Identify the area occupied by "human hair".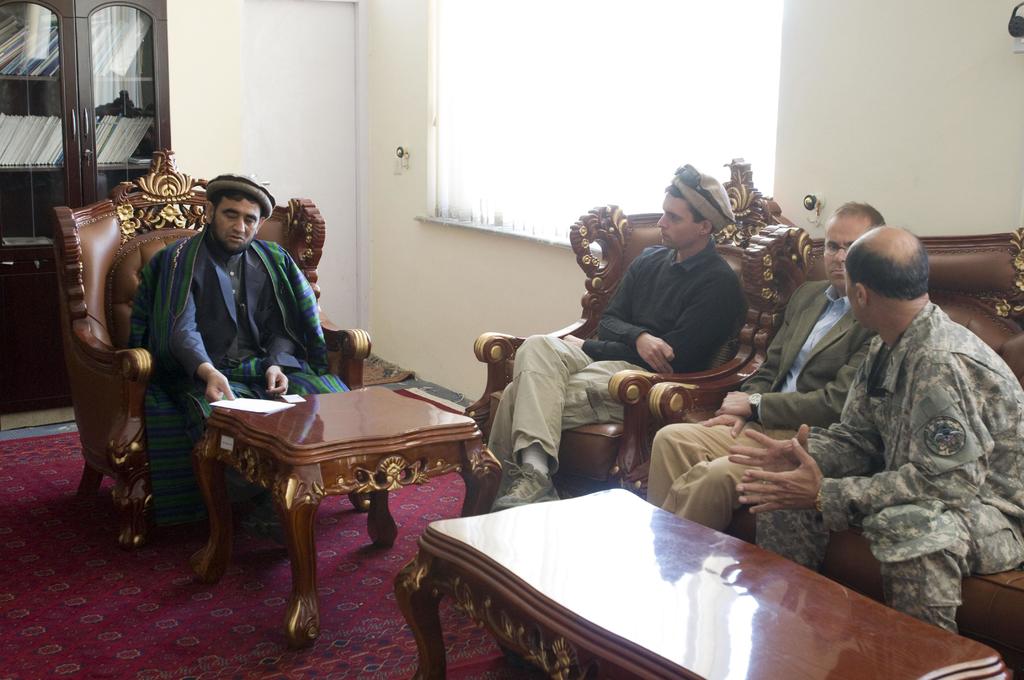
Area: bbox=[831, 195, 886, 232].
